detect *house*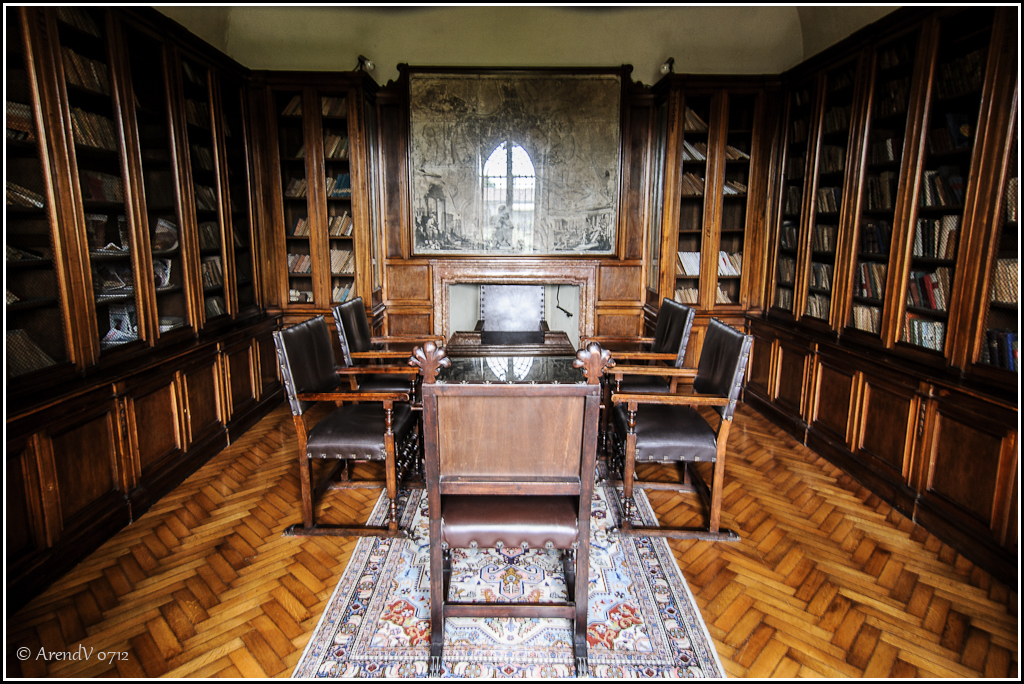
bbox=[0, 0, 1023, 683]
